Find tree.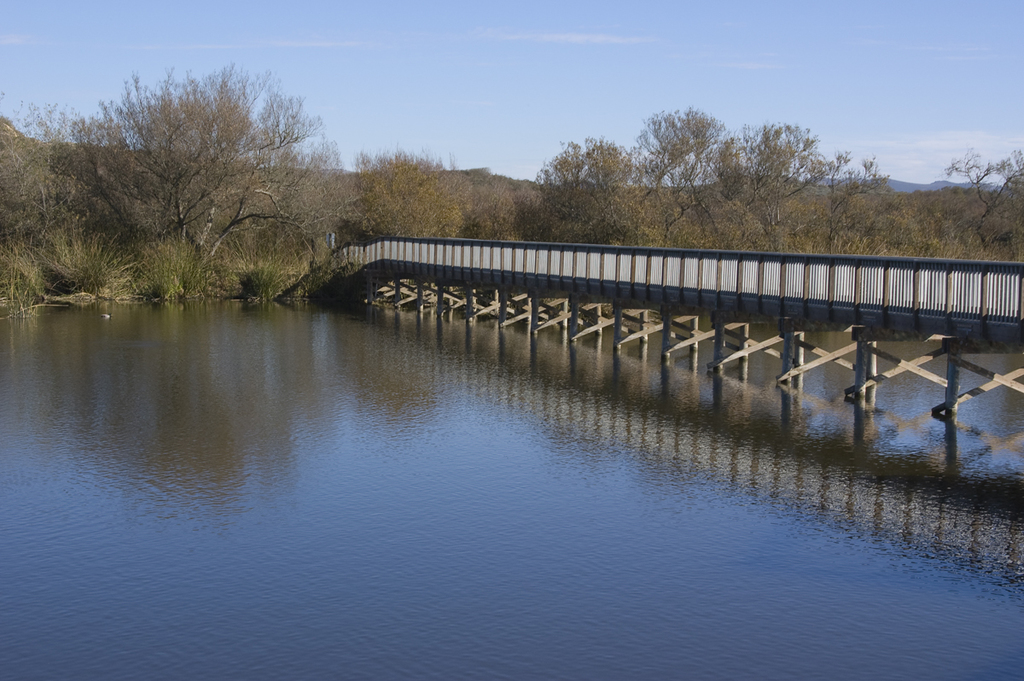
(2, 63, 358, 321).
